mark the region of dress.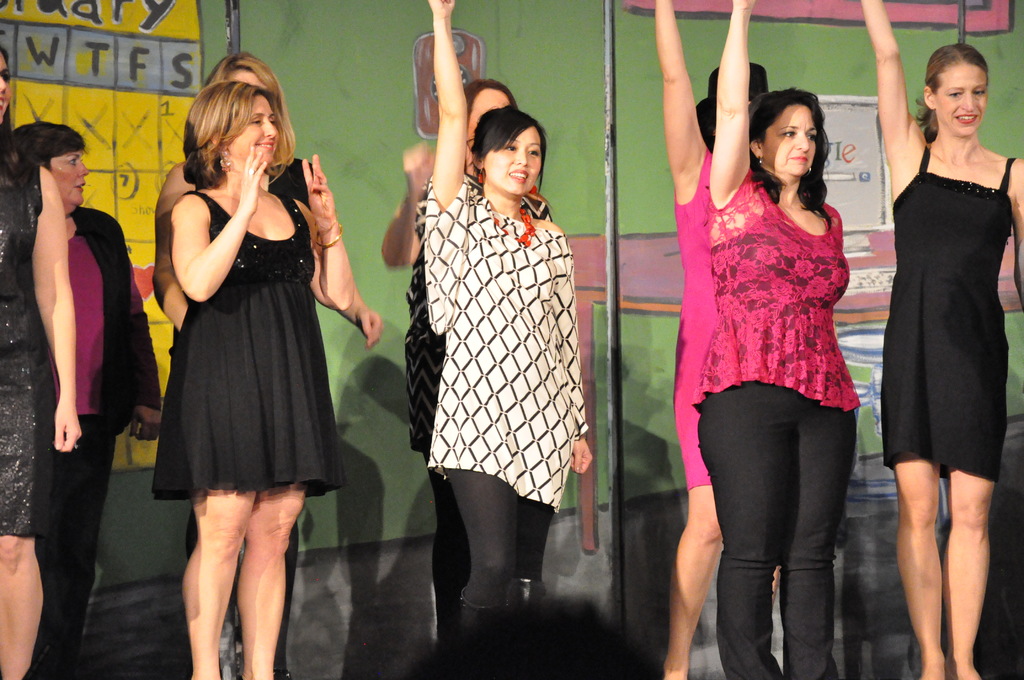
Region: Rect(673, 148, 711, 490).
